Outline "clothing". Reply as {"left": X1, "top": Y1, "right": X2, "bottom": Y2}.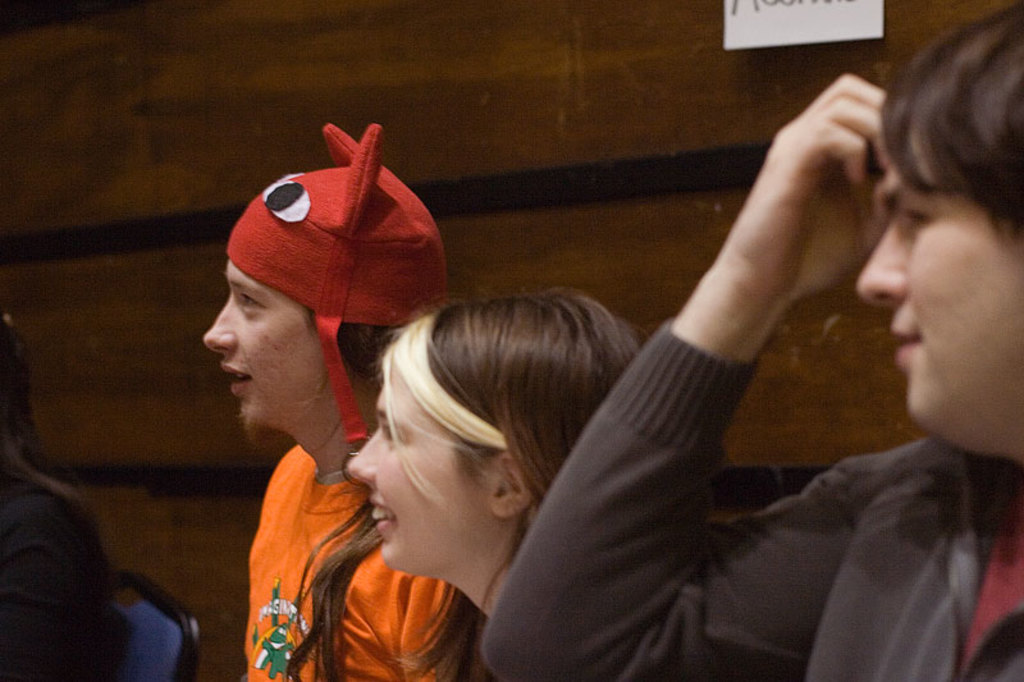
{"left": 468, "top": 325, "right": 1023, "bottom": 681}.
